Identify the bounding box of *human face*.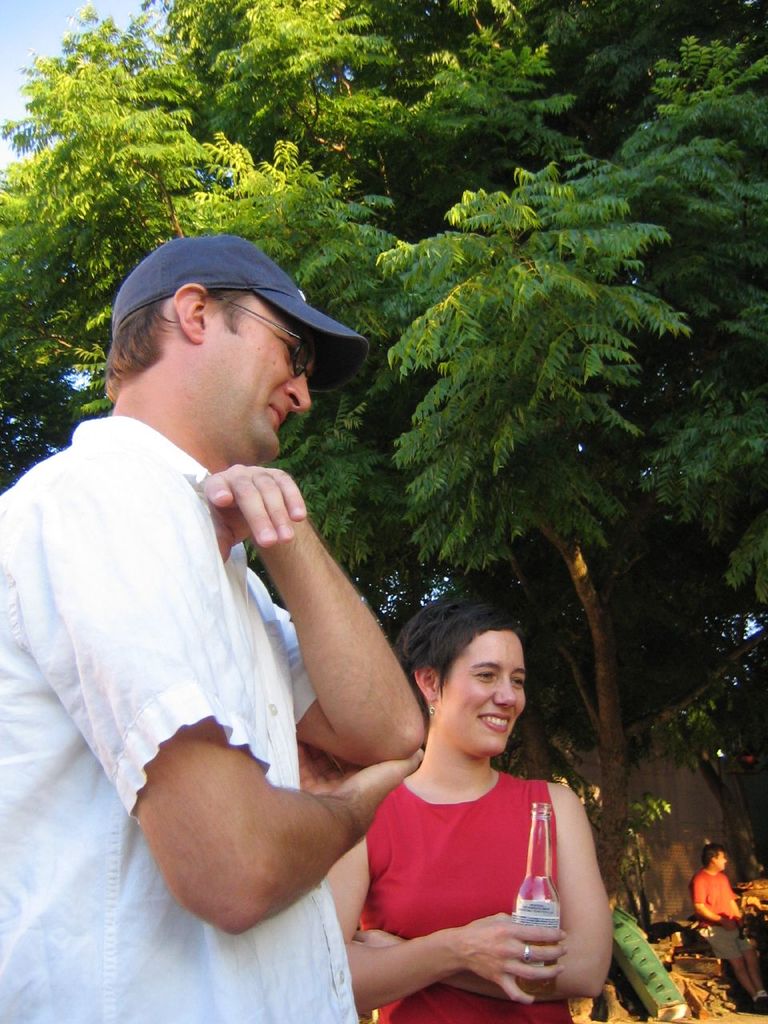
(x1=218, y1=297, x2=314, y2=467).
